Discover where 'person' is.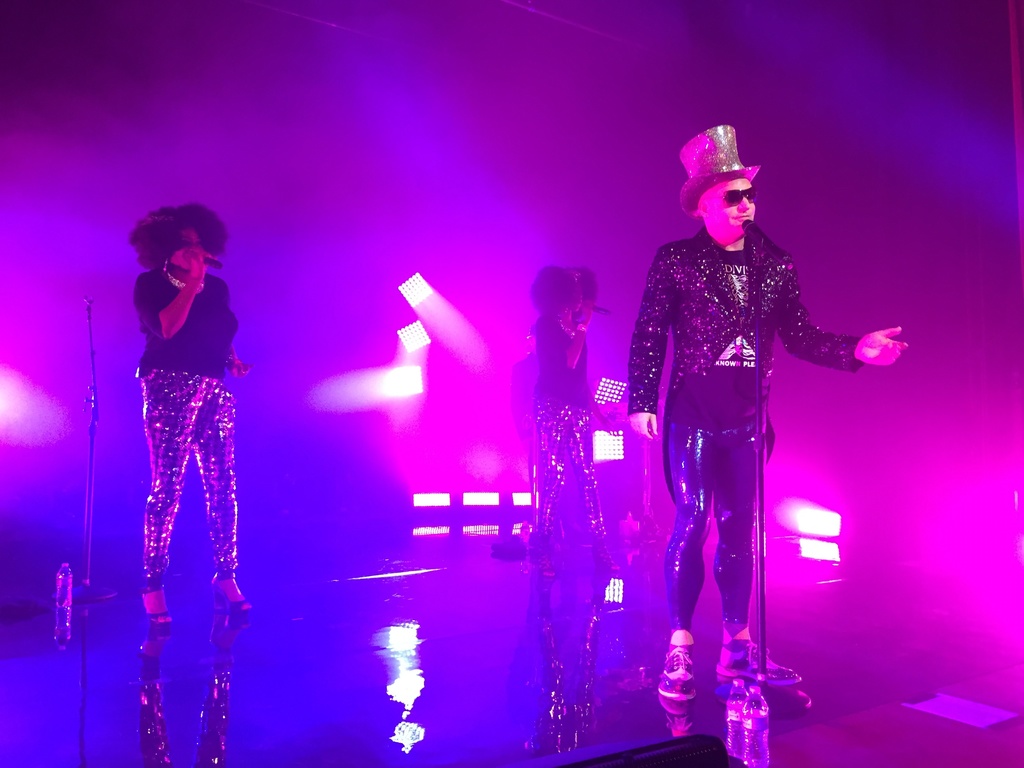
Discovered at 127 200 268 616.
